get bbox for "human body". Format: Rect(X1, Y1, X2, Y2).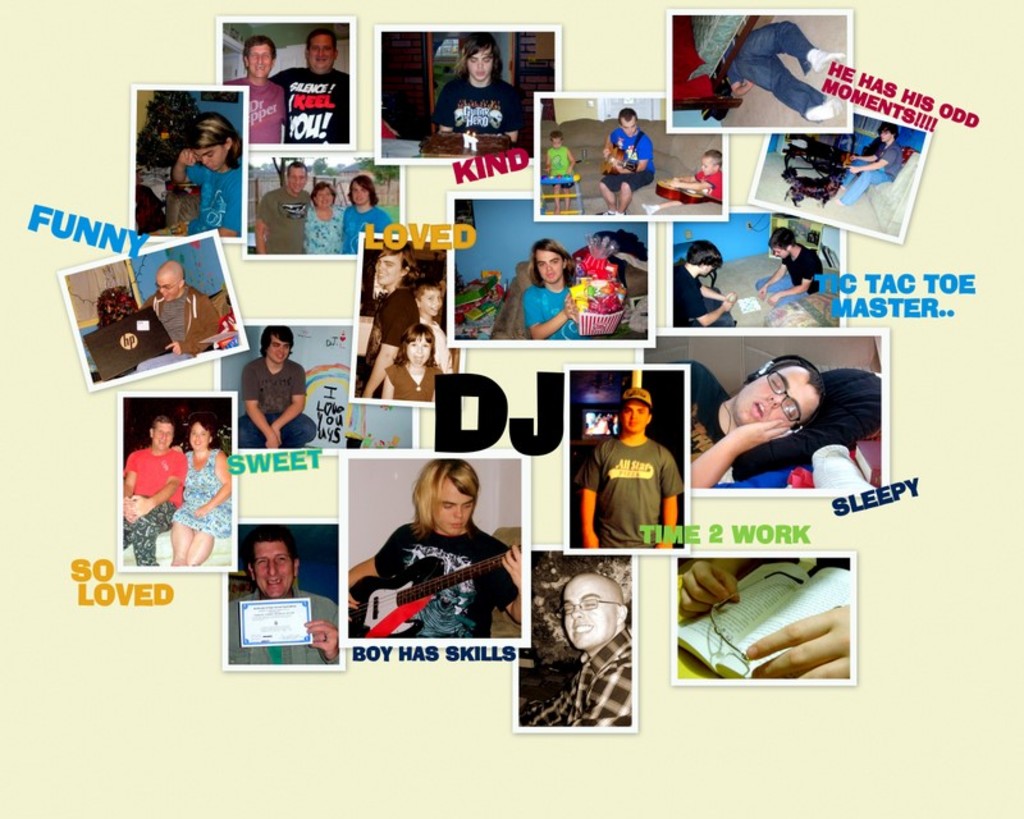
Rect(270, 64, 351, 143).
